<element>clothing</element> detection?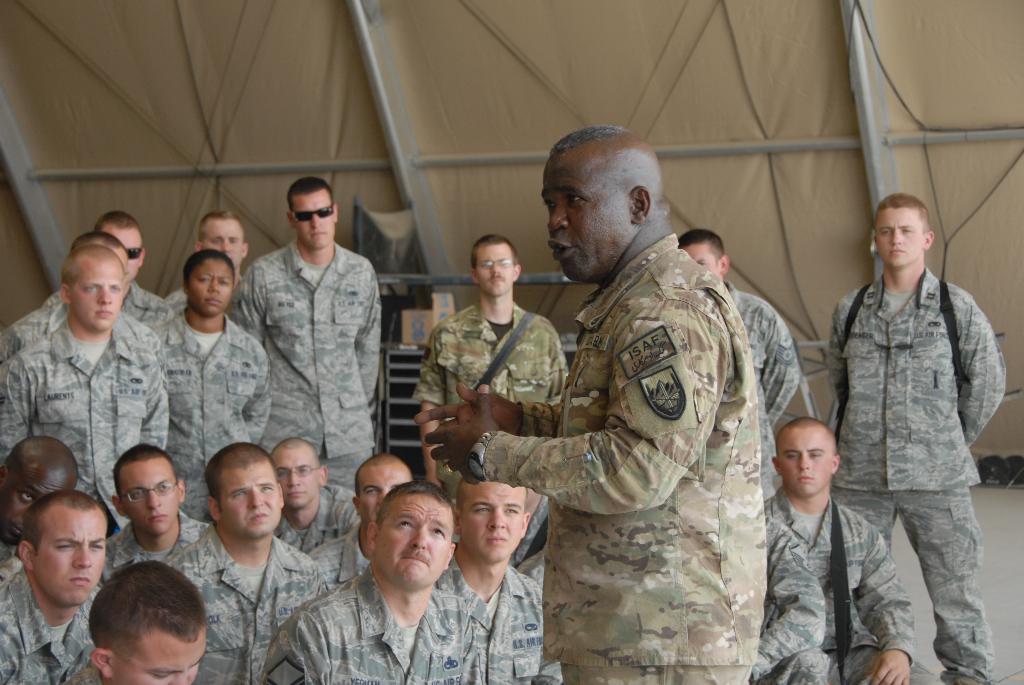
Rect(399, 290, 568, 496)
